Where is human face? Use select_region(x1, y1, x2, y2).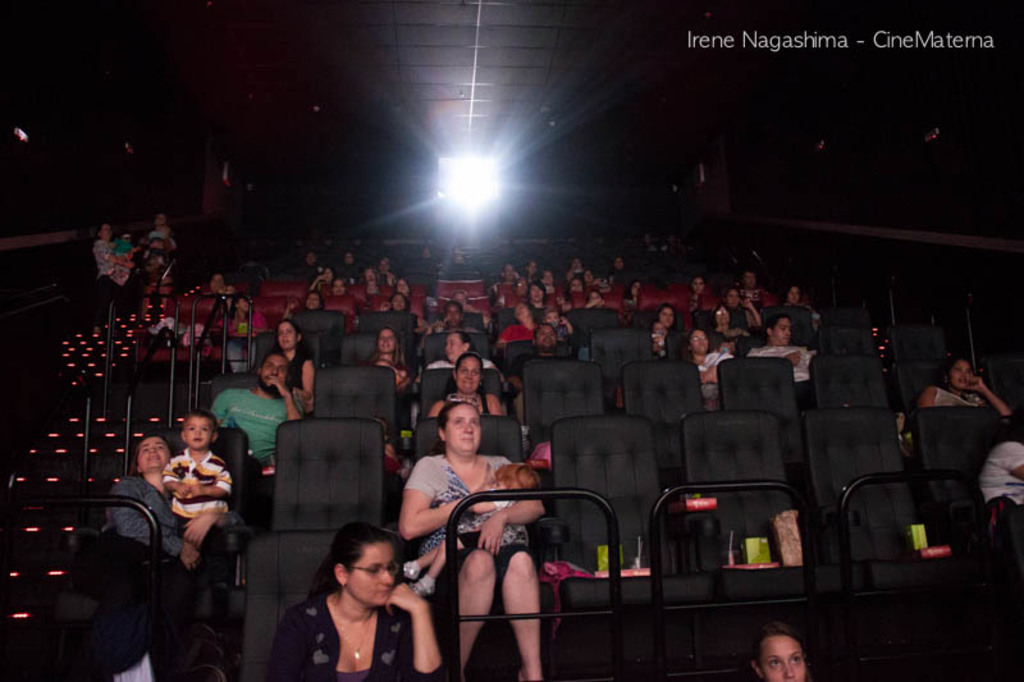
select_region(375, 324, 406, 365).
